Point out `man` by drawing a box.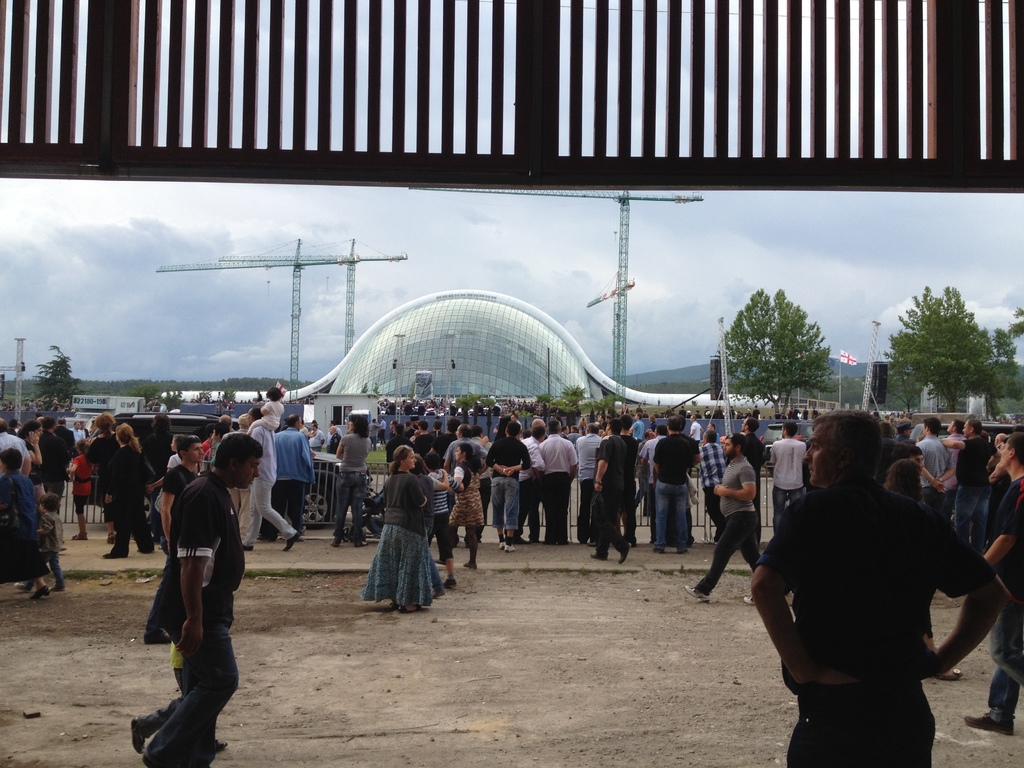
365, 417, 381, 451.
